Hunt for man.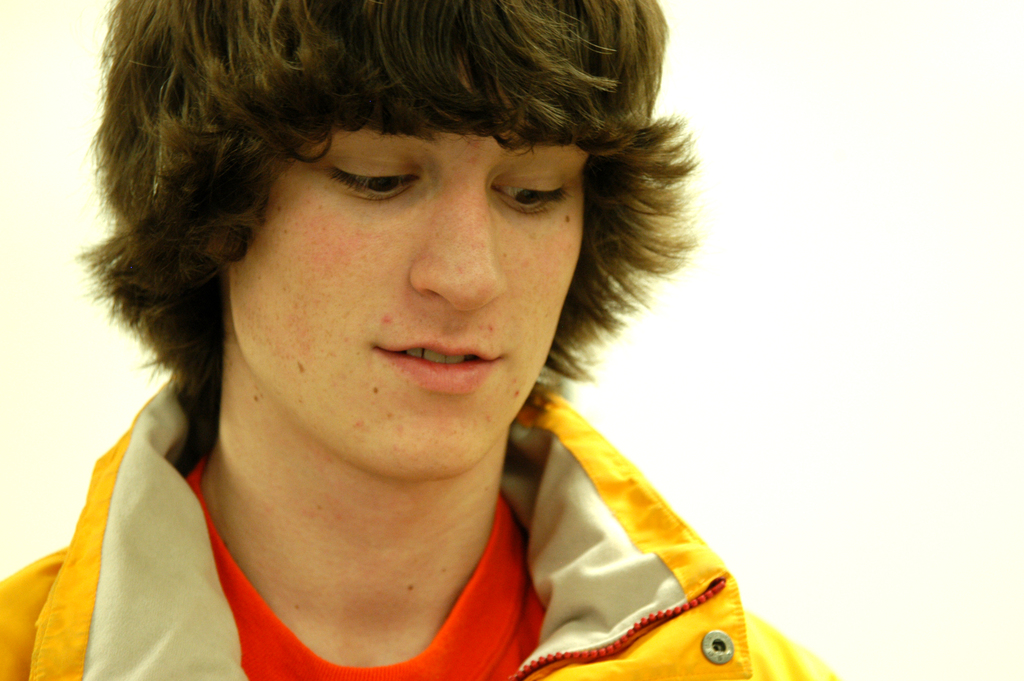
Hunted down at region(0, 2, 812, 678).
